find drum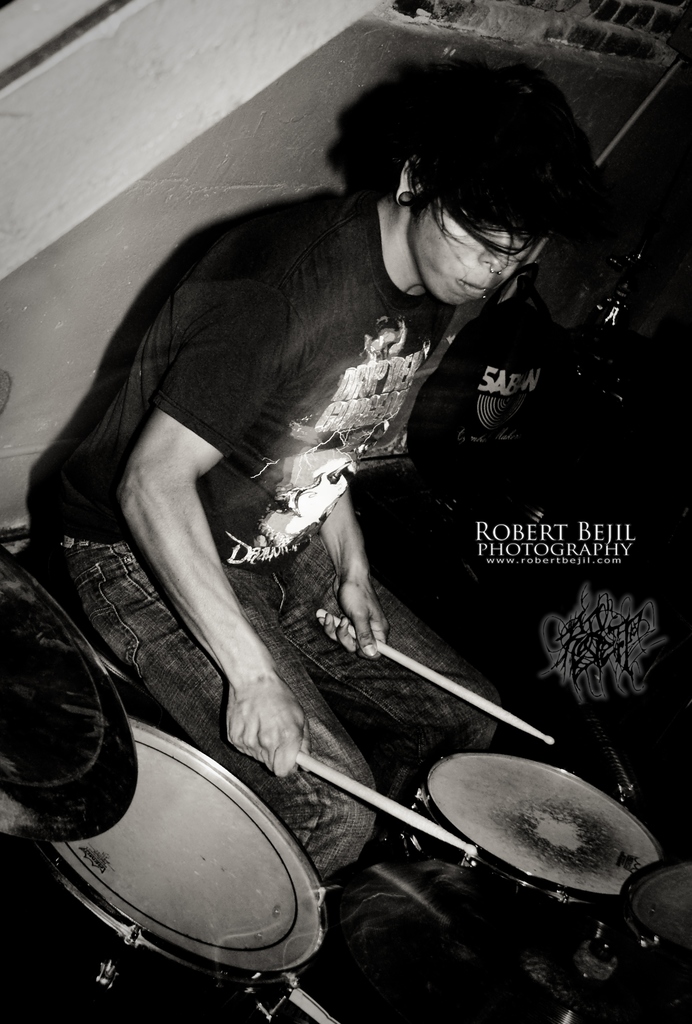
<bbox>39, 720, 328, 1023</bbox>
